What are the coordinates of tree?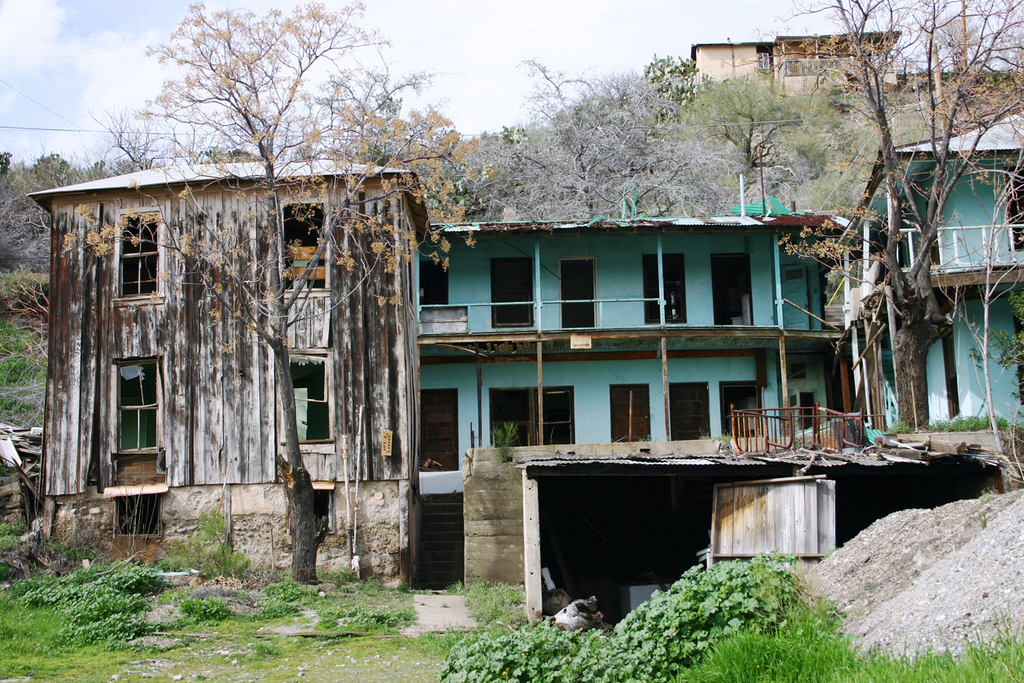
(x1=115, y1=0, x2=439, y2=597).
